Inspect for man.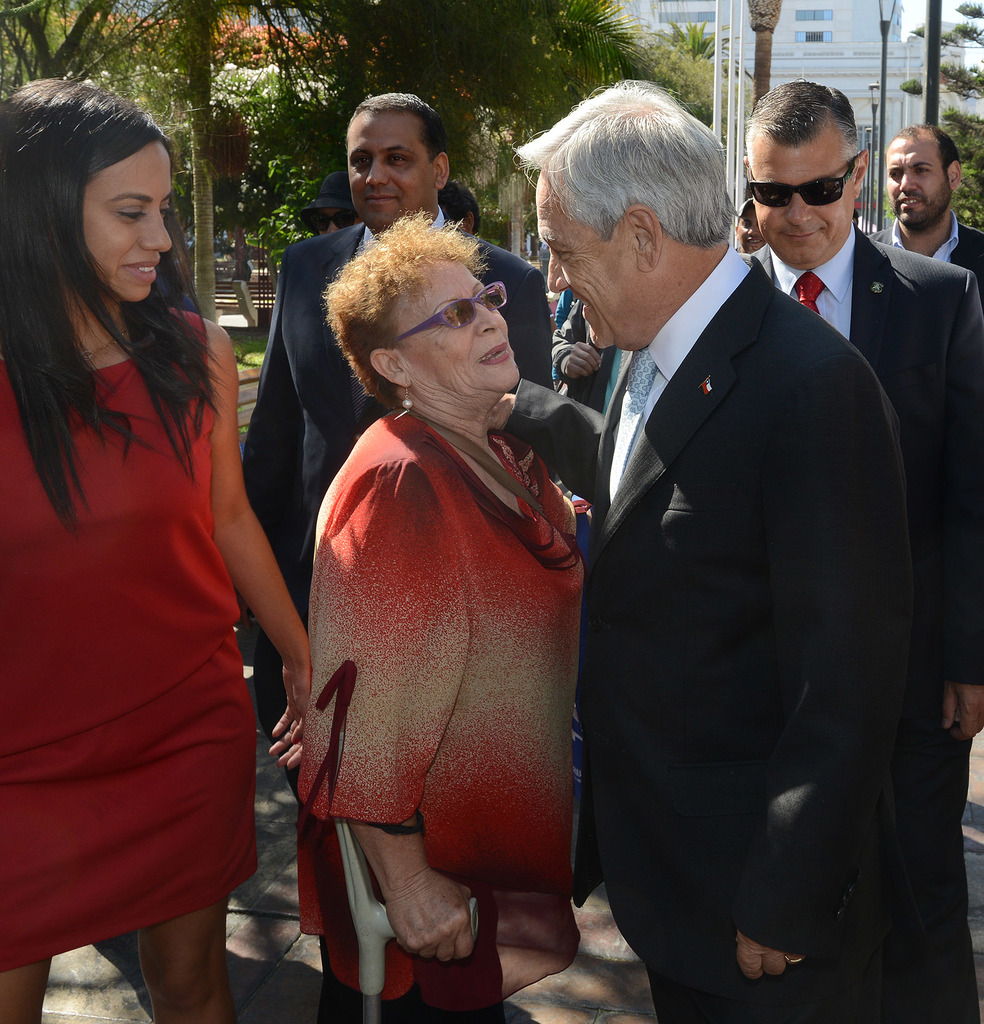
Inspection: bbox=[726, 200, 767, 260].
